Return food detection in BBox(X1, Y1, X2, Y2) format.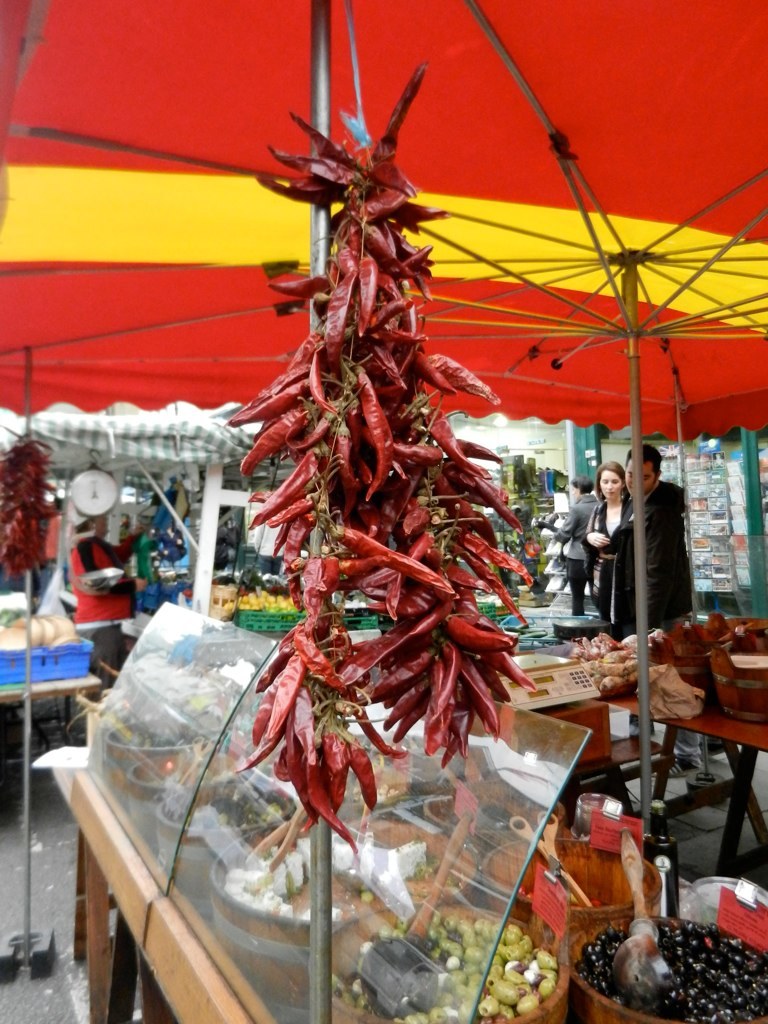
BBox(472, 588, 508, 611).
